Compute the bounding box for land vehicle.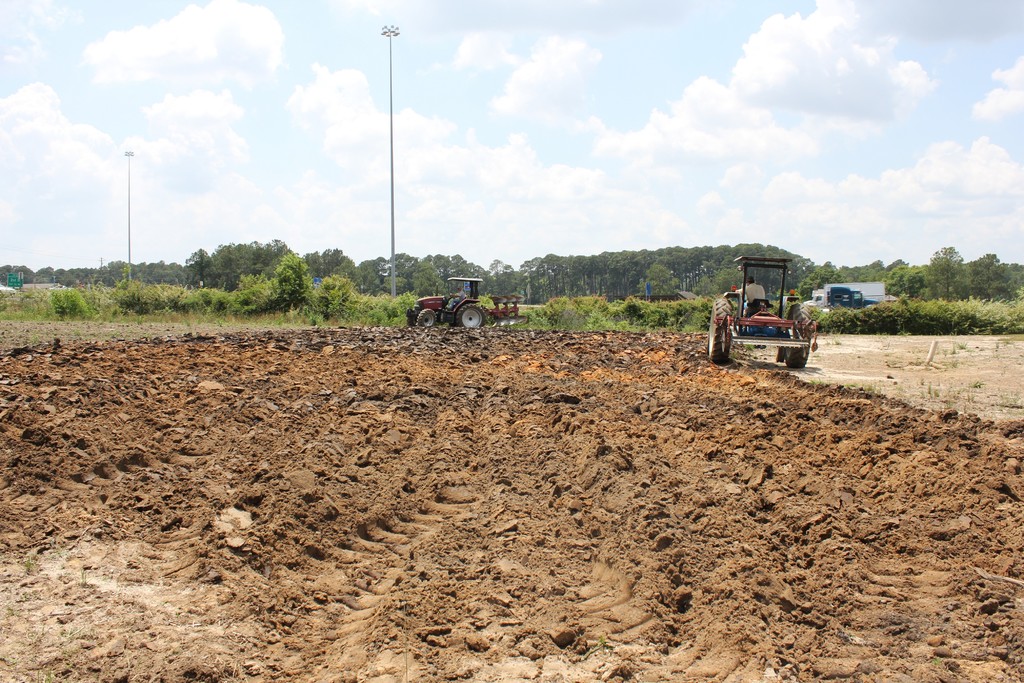
<box>826,284,877,307</box>.
